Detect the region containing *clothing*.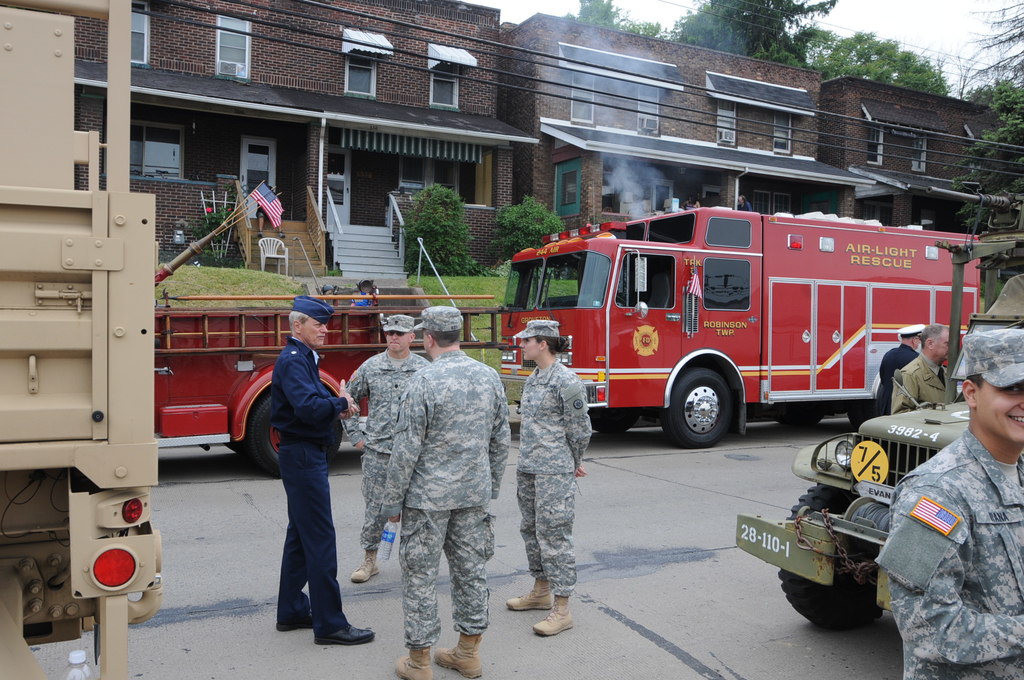
[376,345,511,651].
